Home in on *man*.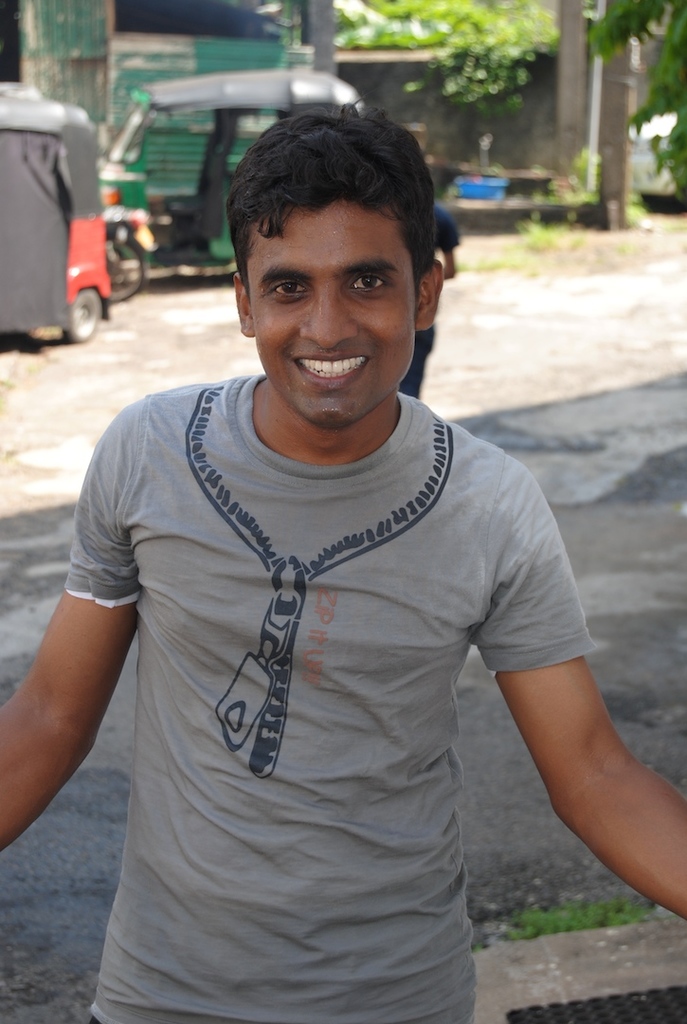
Homed in at x1=17 y1=113 x2=634 y2=1005.
